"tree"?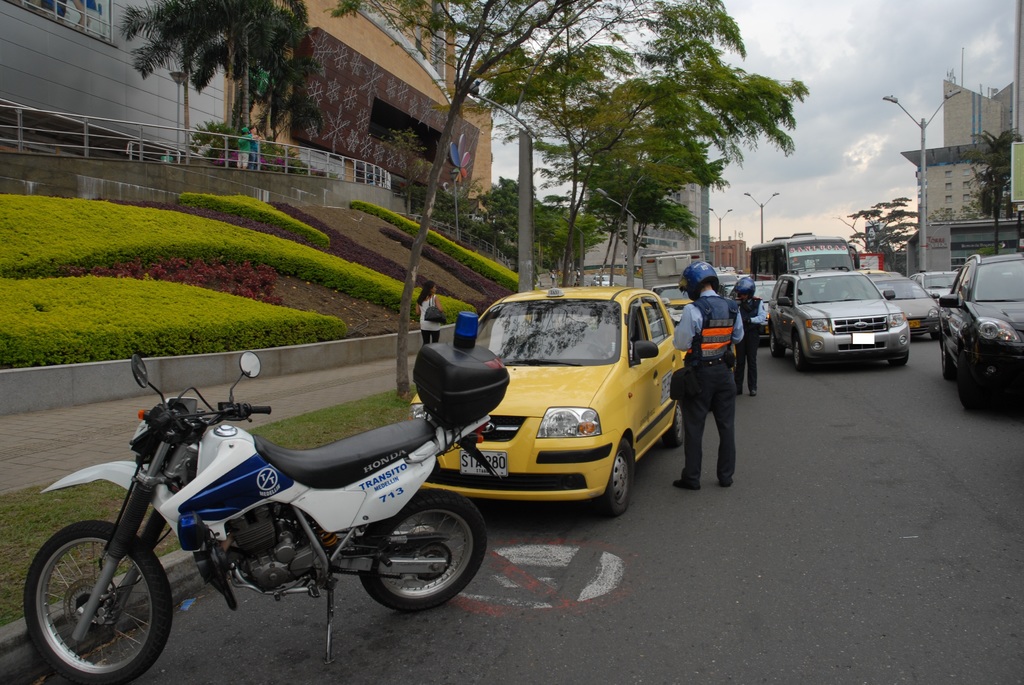
(x1=381, y1=123, x2=425, y2=216)
